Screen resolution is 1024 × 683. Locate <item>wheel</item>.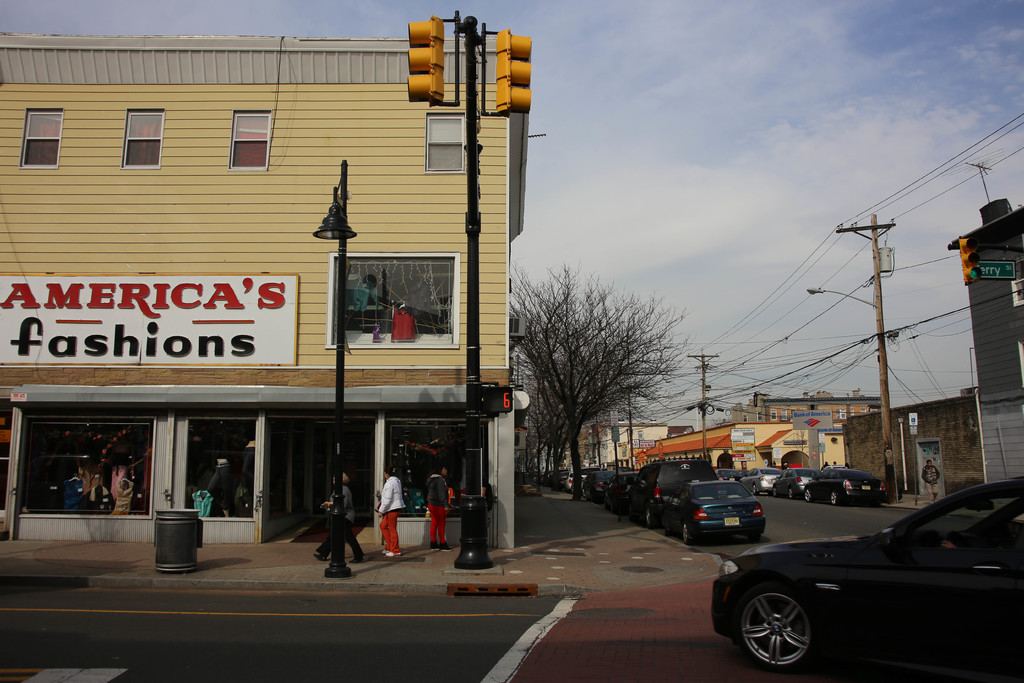
<region>752, 534, 761, 543</region>.
